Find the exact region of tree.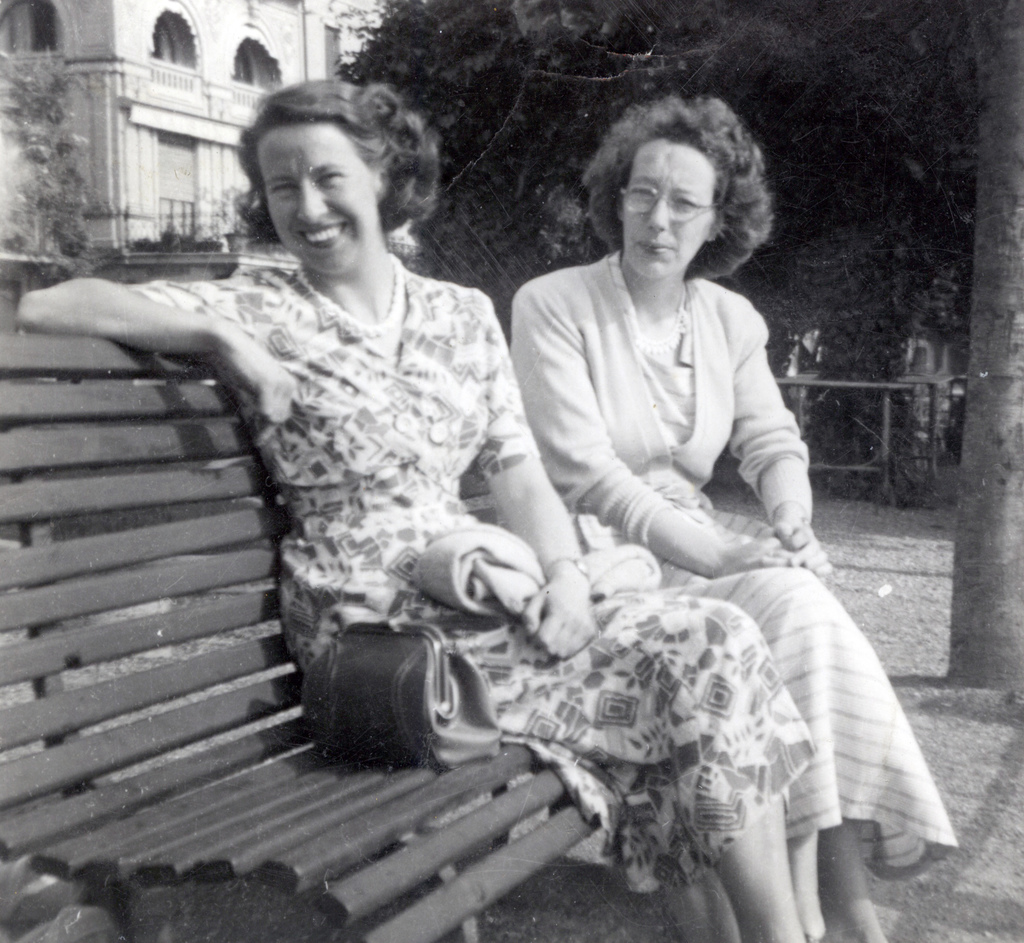
Exact region: x1=132, y1=178, x2=269, y2=251.
